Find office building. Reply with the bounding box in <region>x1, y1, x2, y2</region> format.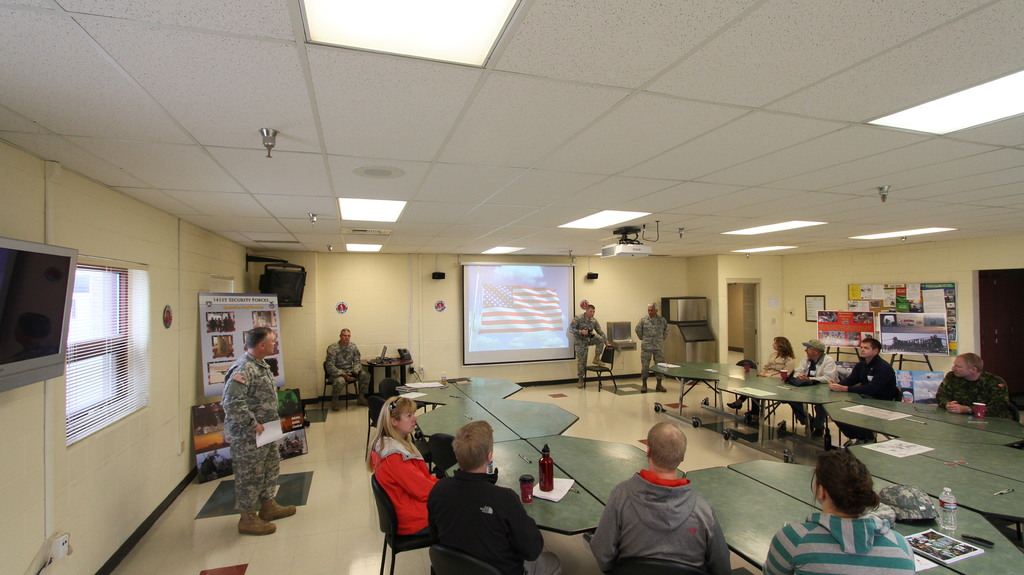
<region>0, 0, 1023, 574</region>.
